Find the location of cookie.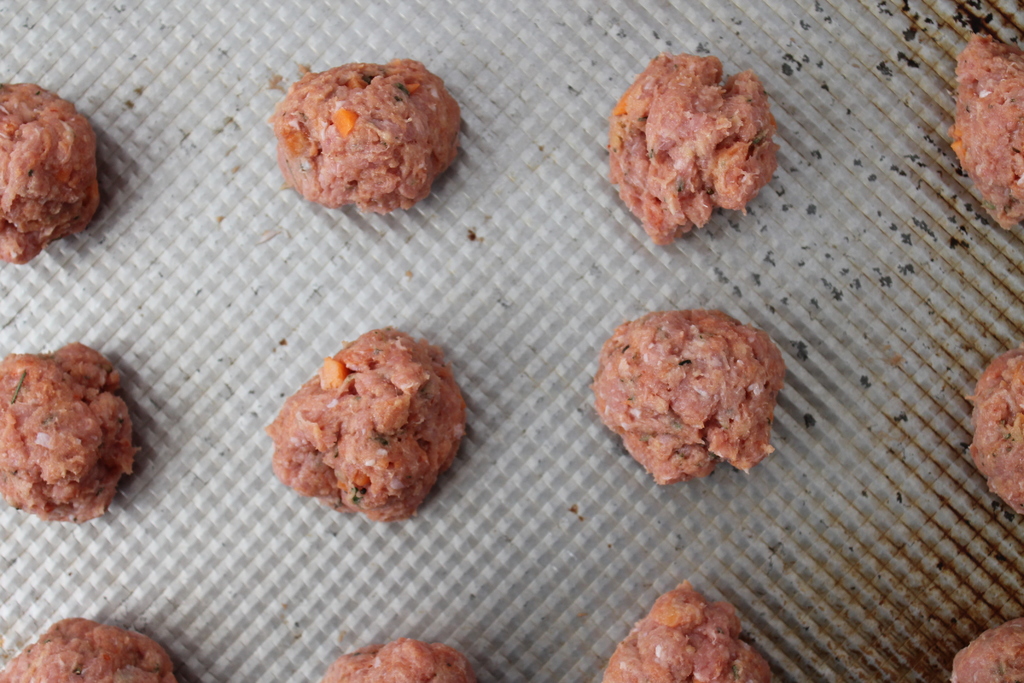
Location: x1=0 y1=343 x2=138 y2=522.
